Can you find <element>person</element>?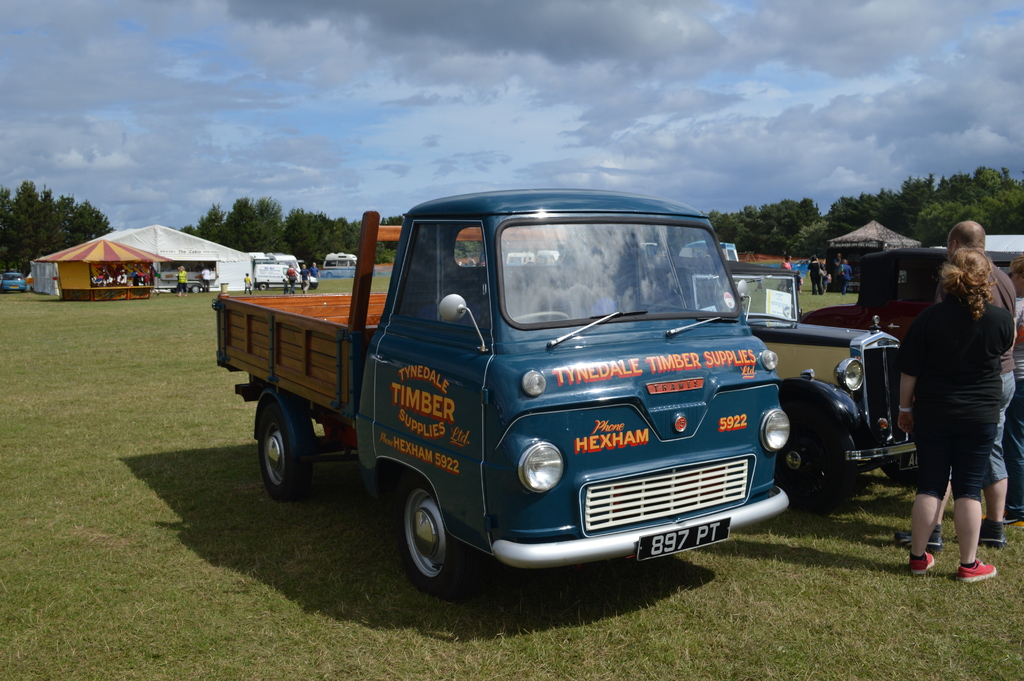
Yes, bounding box: x1=300 y1=261 x2=312 y2=294.
